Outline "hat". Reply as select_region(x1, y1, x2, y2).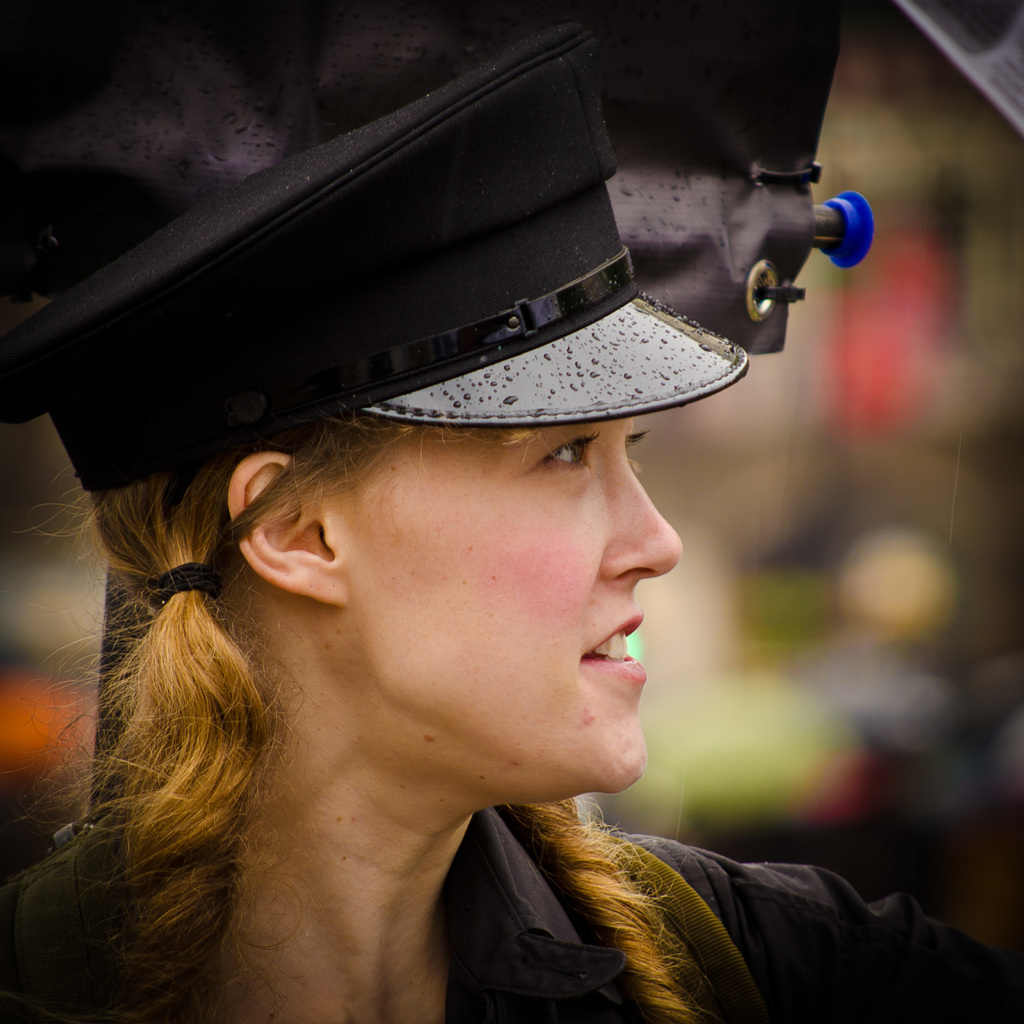
select_region(0, 28, 750, 496).
